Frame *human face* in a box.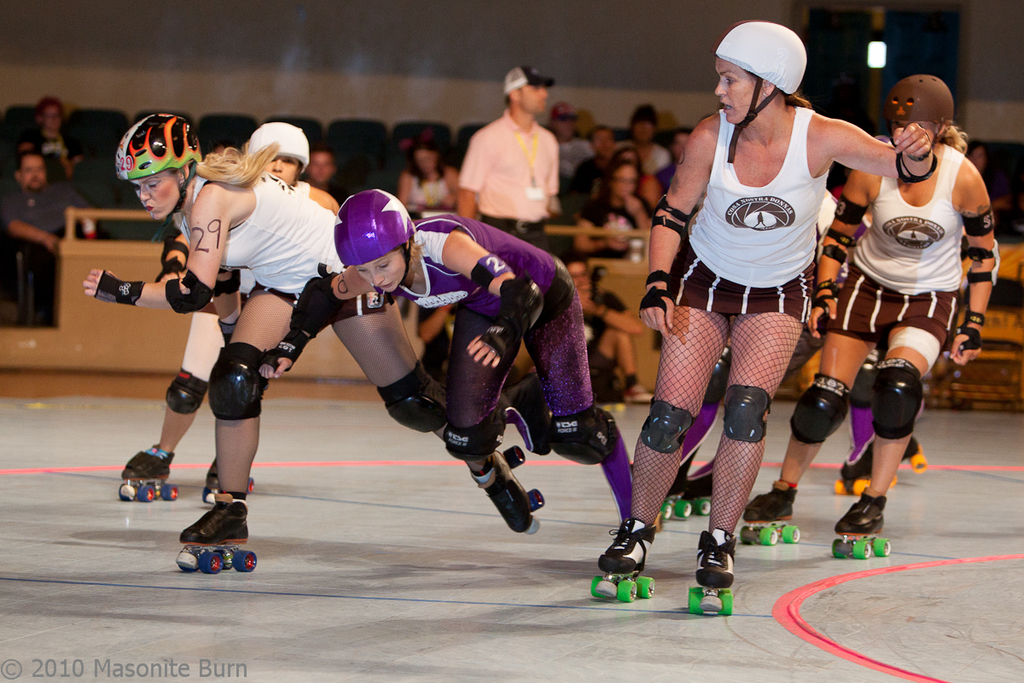
crop(629, 116, 655, 145).
